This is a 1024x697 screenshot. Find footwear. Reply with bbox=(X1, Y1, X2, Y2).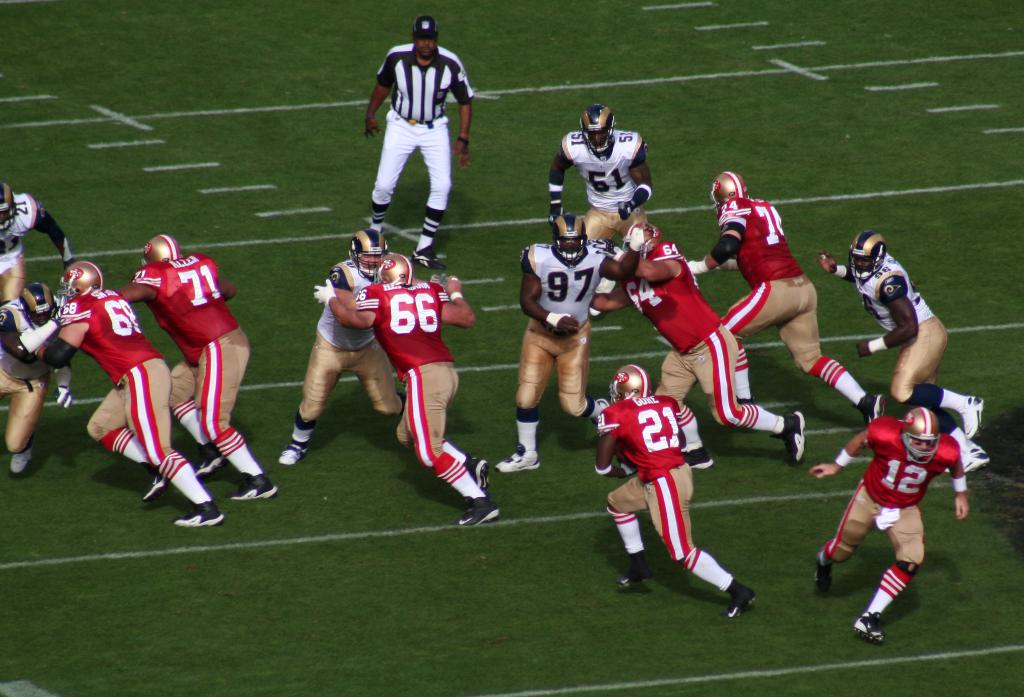
bbox=(811, 552, 833, 597).
